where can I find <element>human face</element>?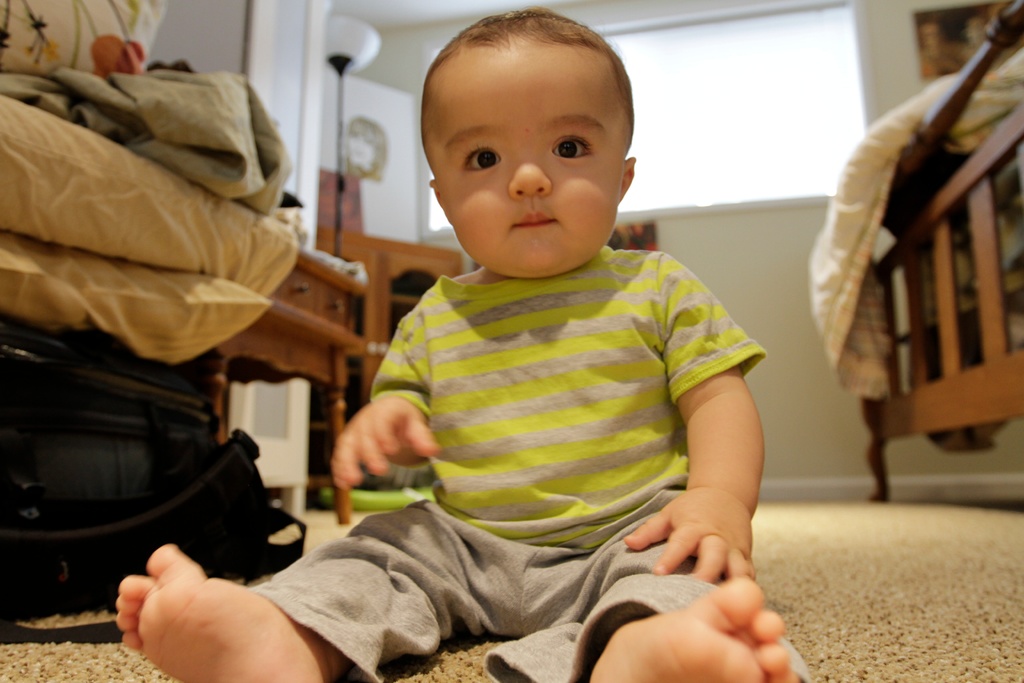
You can find it at {"x1": 429, "y1": 56, "x2": 621, "y2": 273}.
